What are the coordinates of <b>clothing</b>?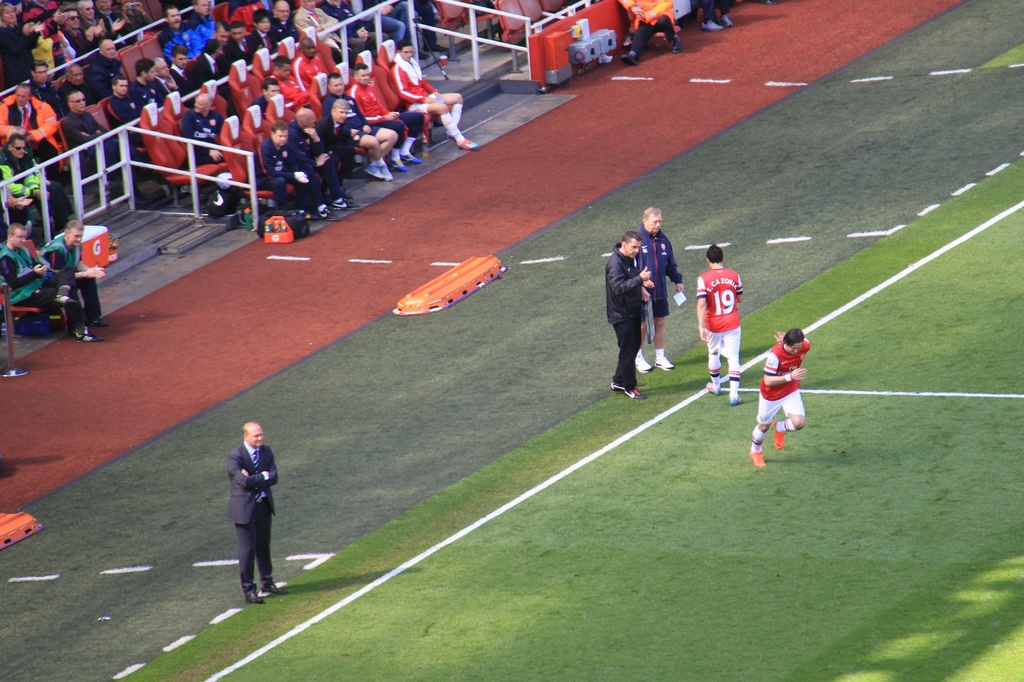
{"left": 106, "top": 8, "right": 137, "bottom": 35}.
